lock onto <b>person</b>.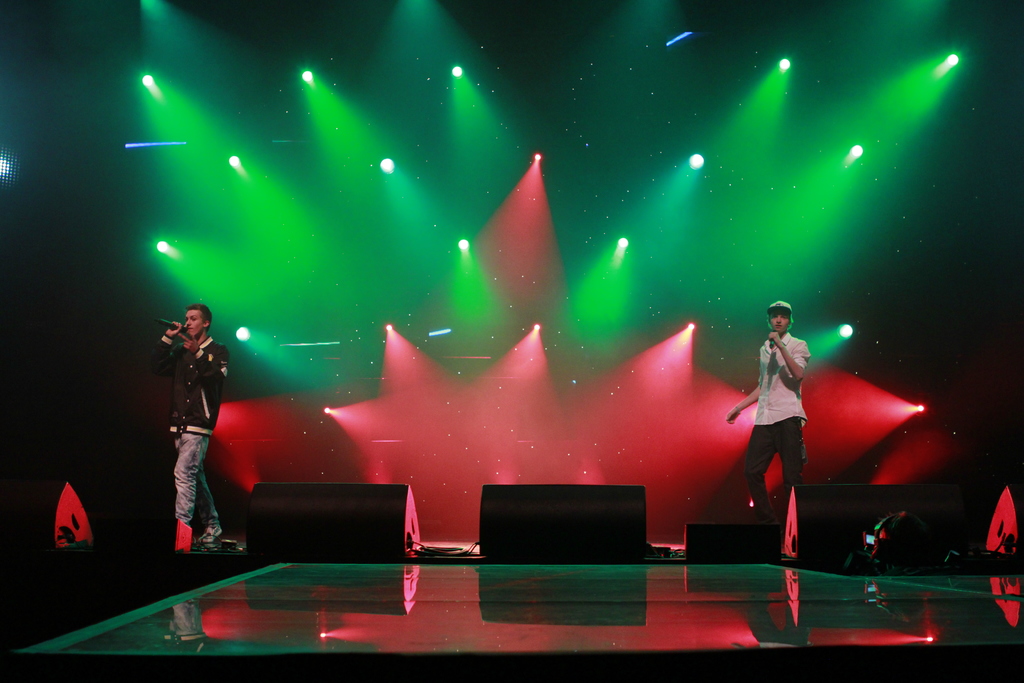
Locked: crop(157, 309, 236, 555).
